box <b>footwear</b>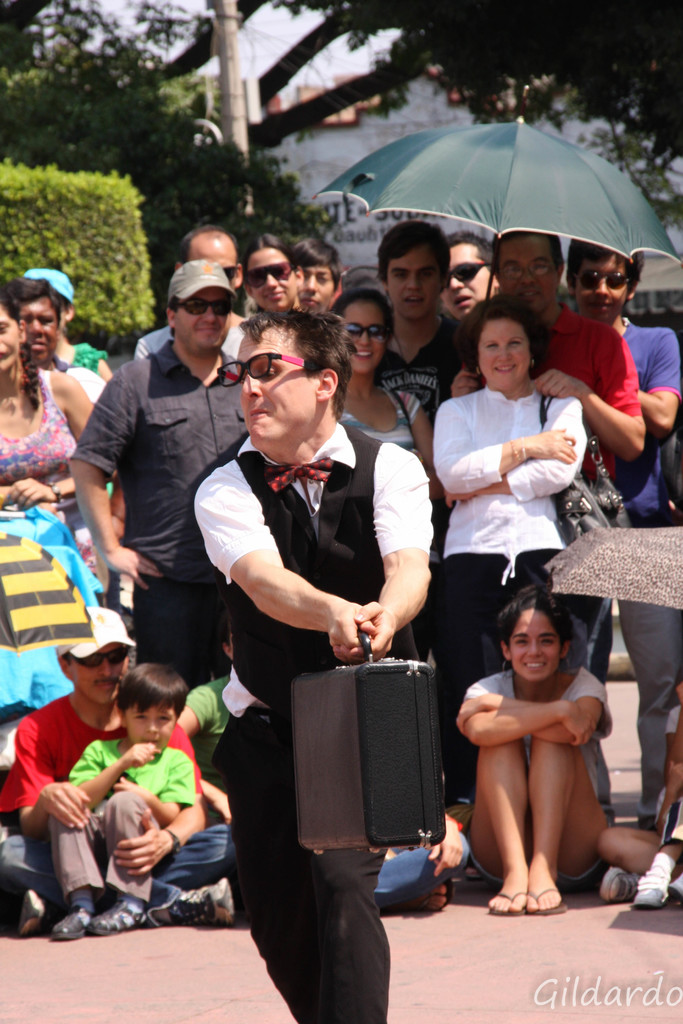
select_region(634, 860, 676, 904)
